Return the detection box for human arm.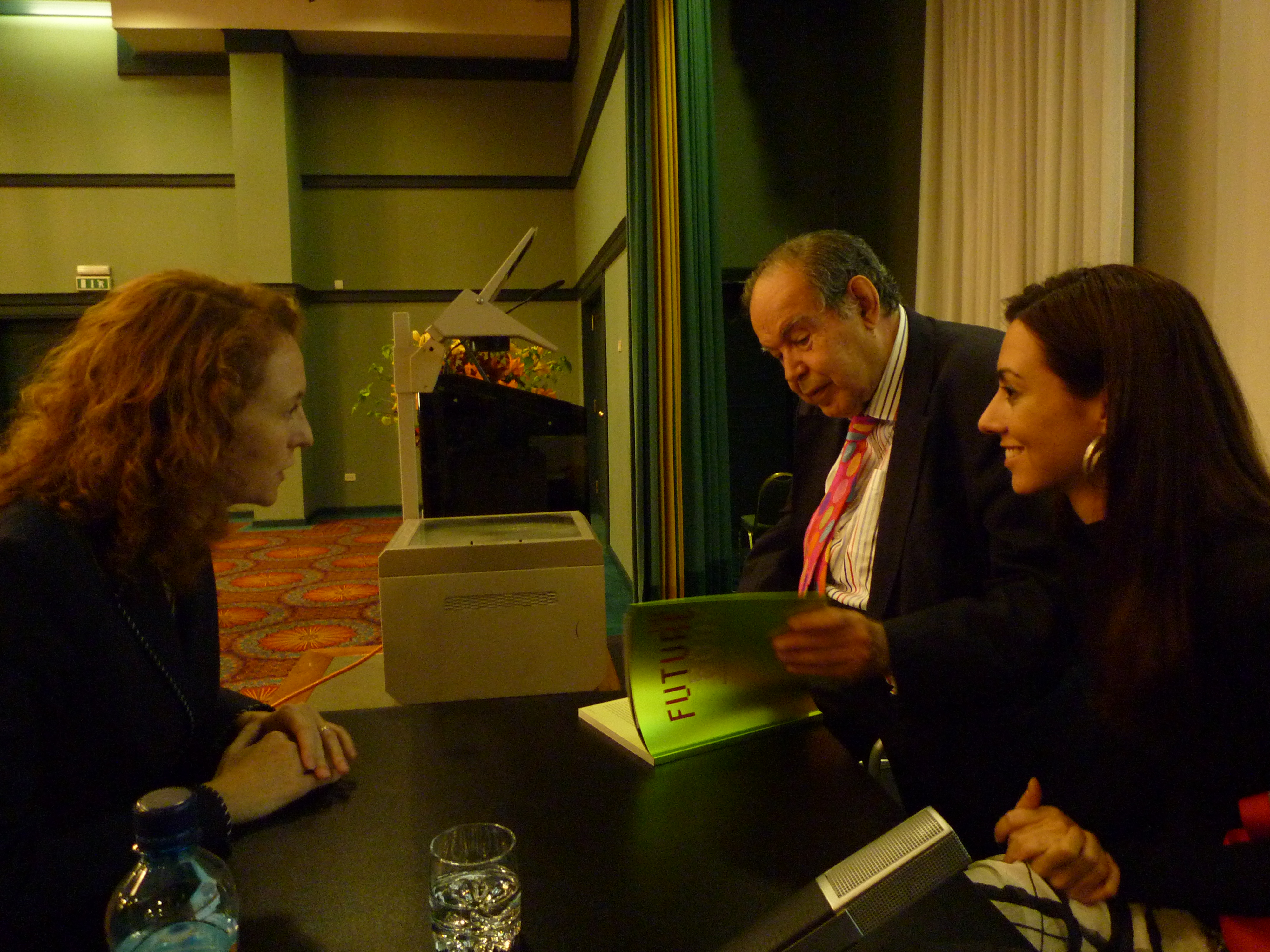
BBox(0, 171, 109, 295).
